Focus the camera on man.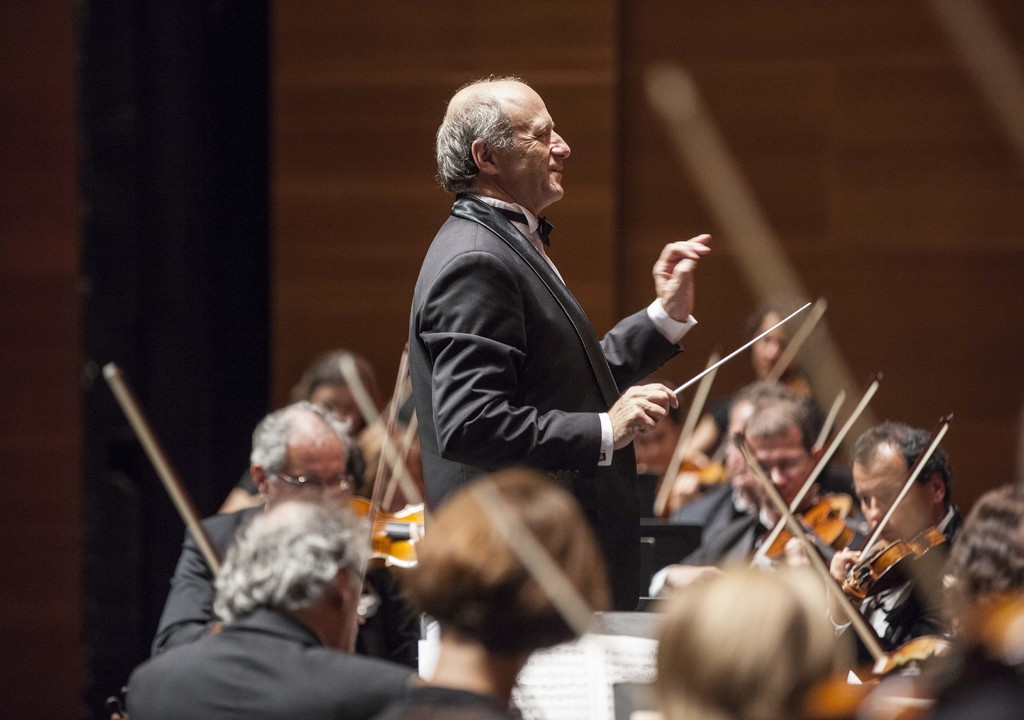
Focus region: <region>149, 403, 417, 658</region>.
